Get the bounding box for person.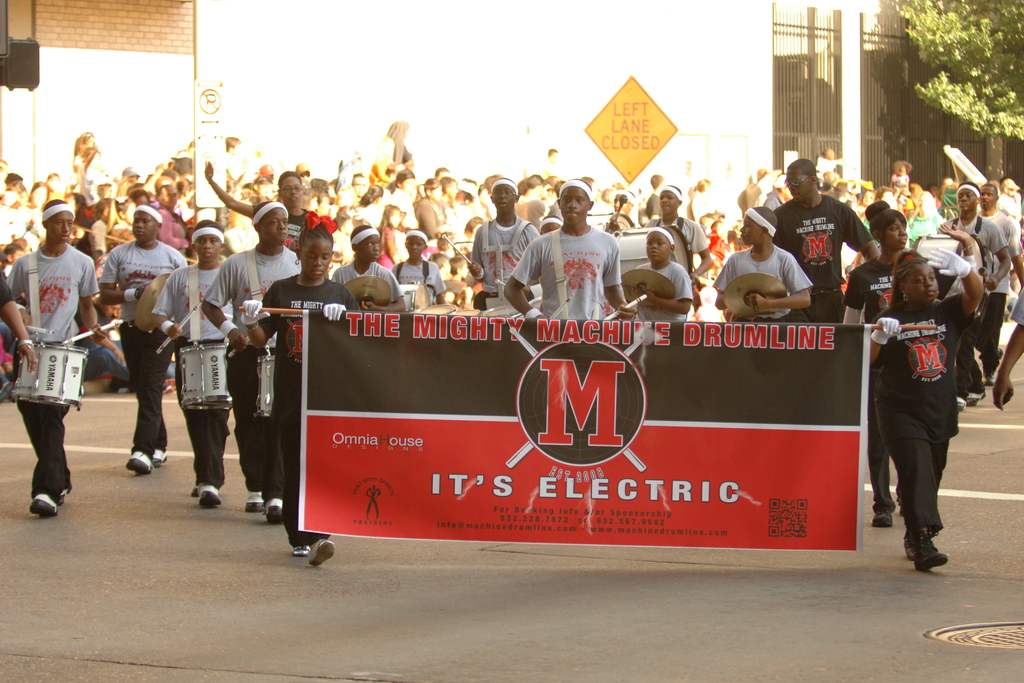
<box>711,209,813,322</box>.
